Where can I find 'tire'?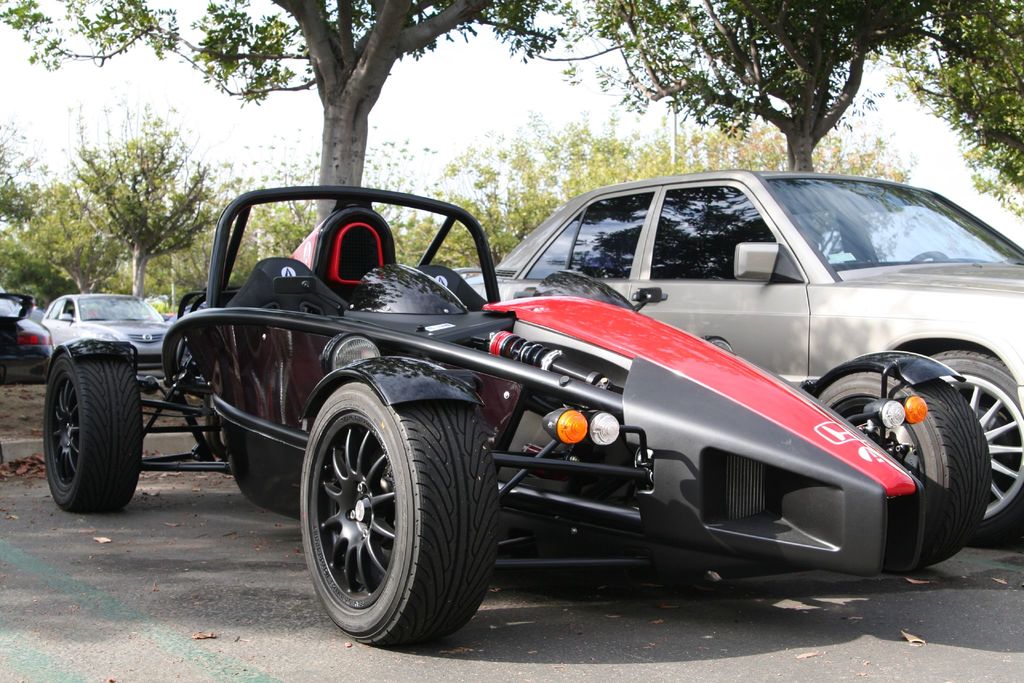
You can find it at left=300, top=381, right=498, bottom=654.
